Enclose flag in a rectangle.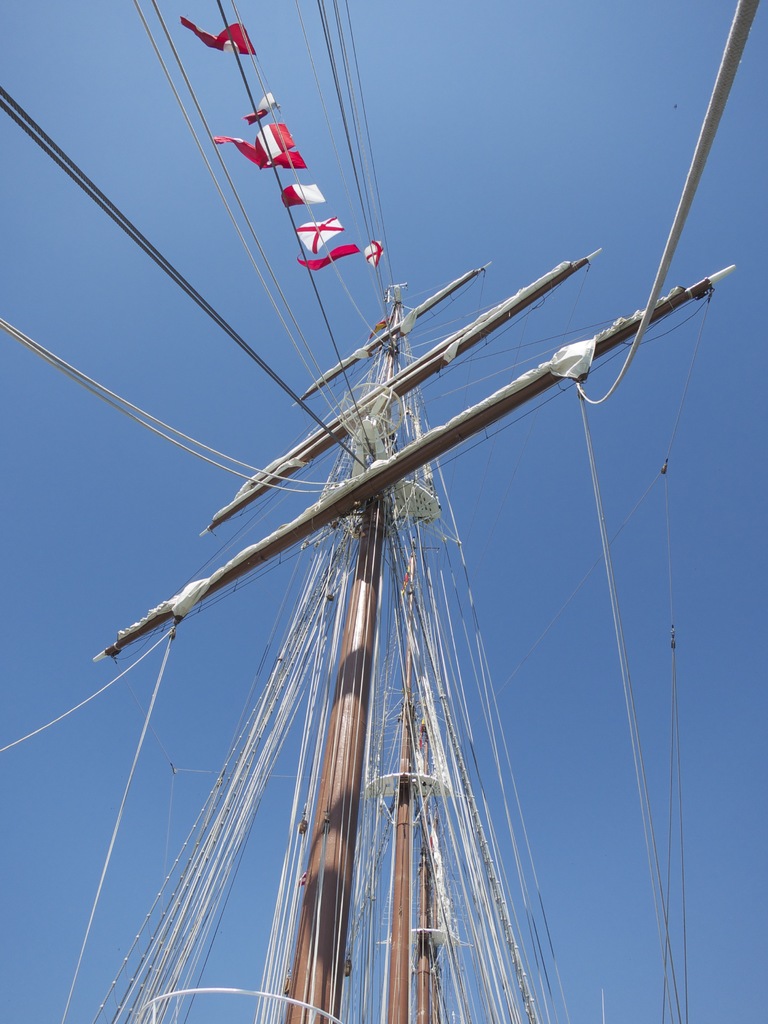
(x1=267, y1=145, x2=302, y2=168).
